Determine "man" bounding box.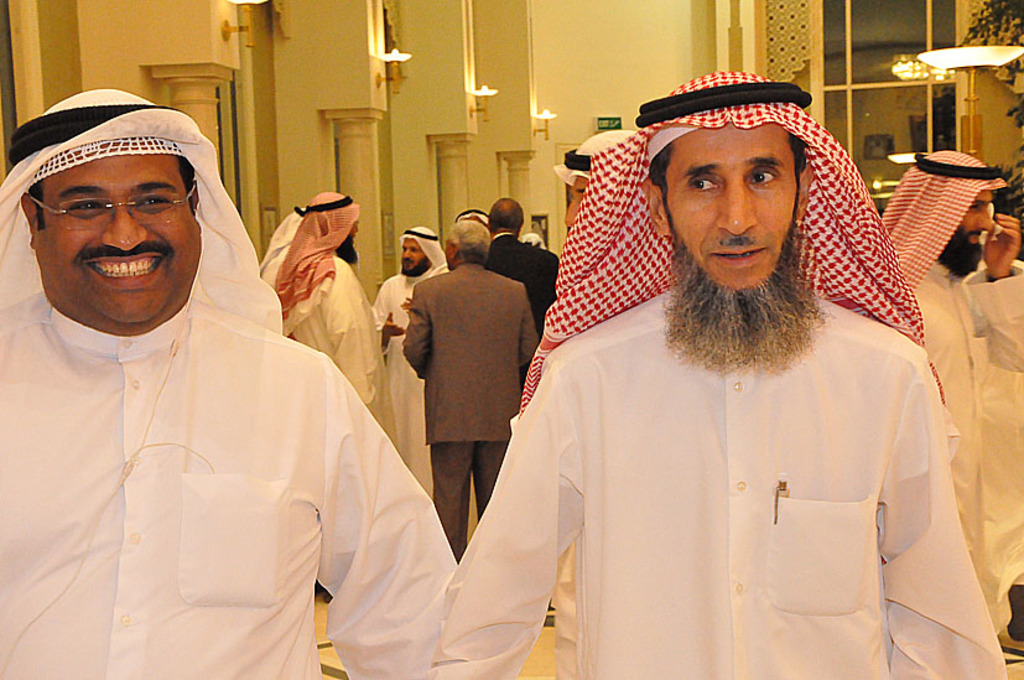
Determined: 255:188:386:416.
